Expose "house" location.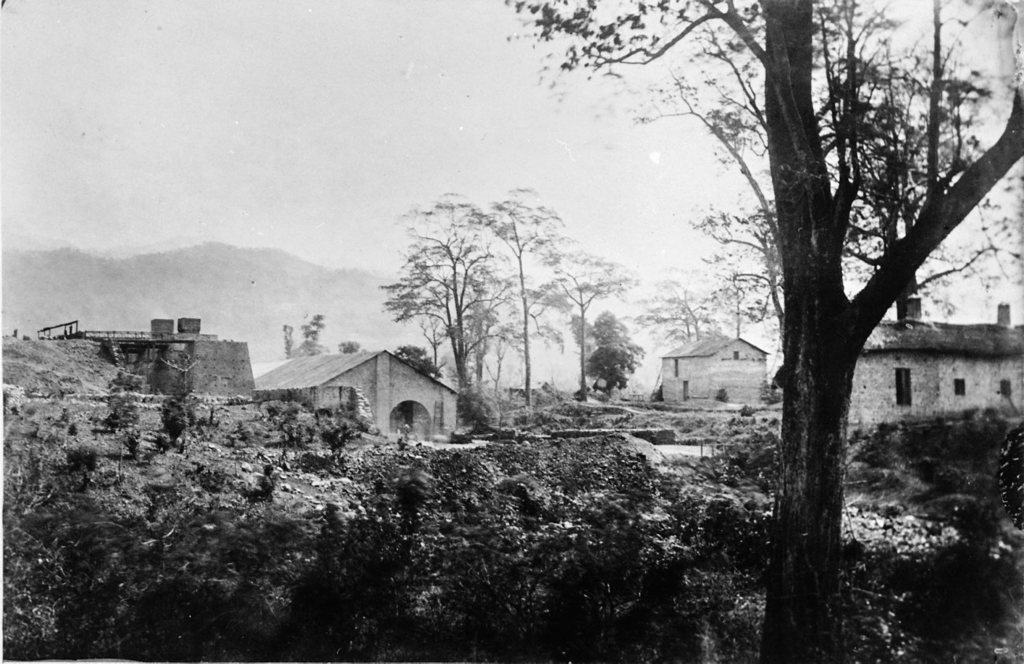
Exposed at BBox(653, 337, 770, 406).
